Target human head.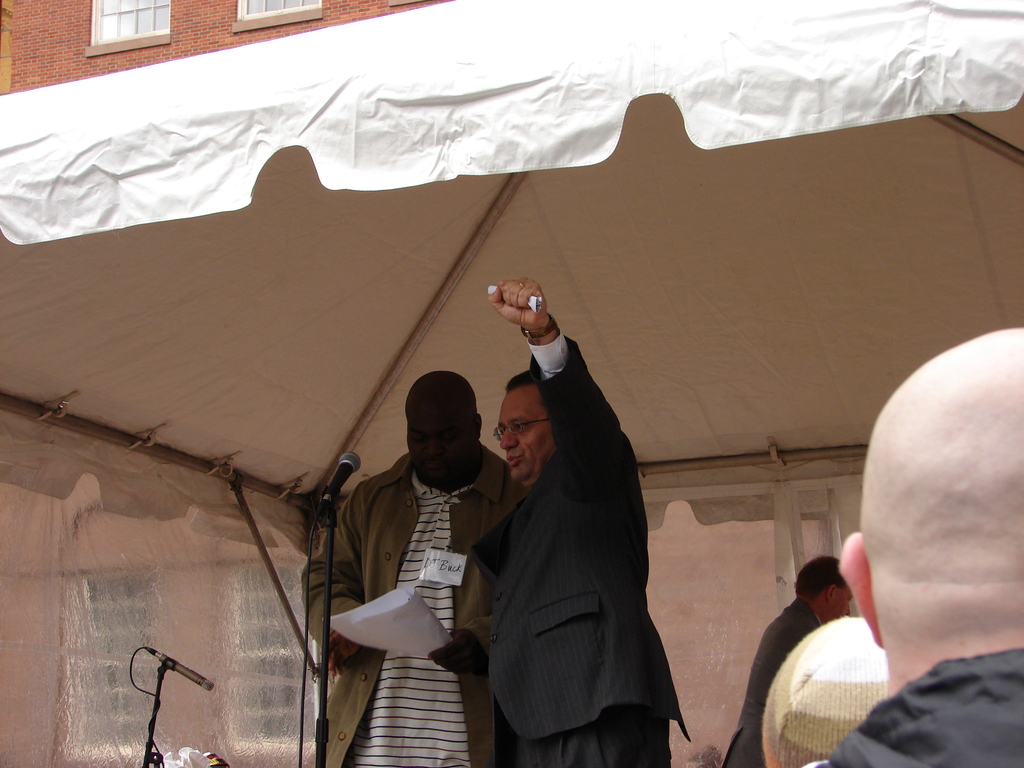
Target region: 834, 327, 1023, 679.
